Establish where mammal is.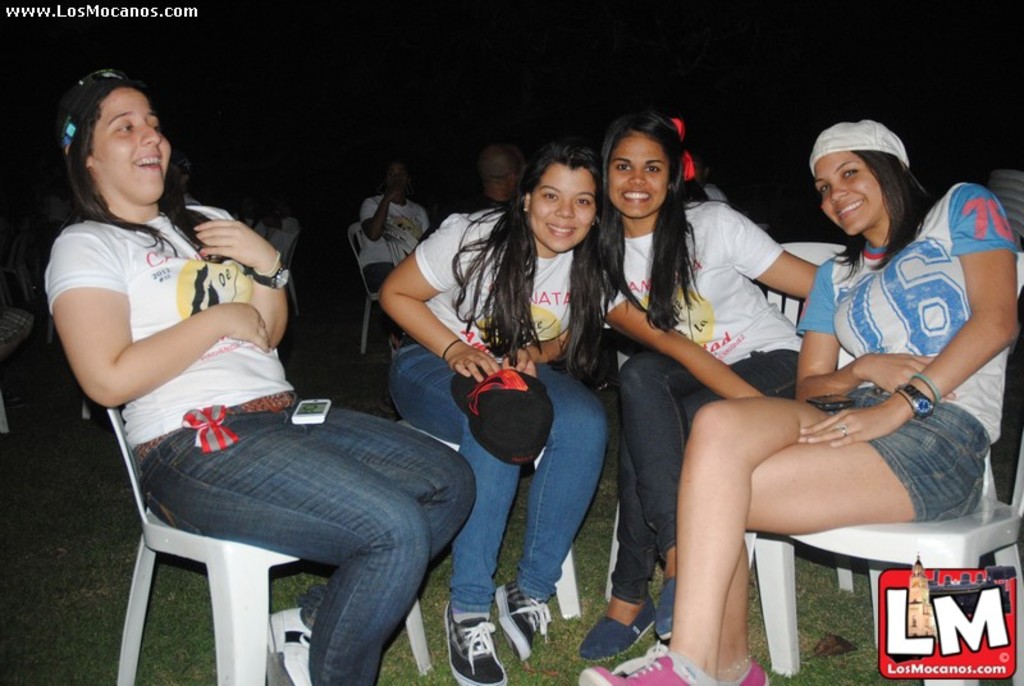
Established at bbox=[69, 124, 389, 641].
